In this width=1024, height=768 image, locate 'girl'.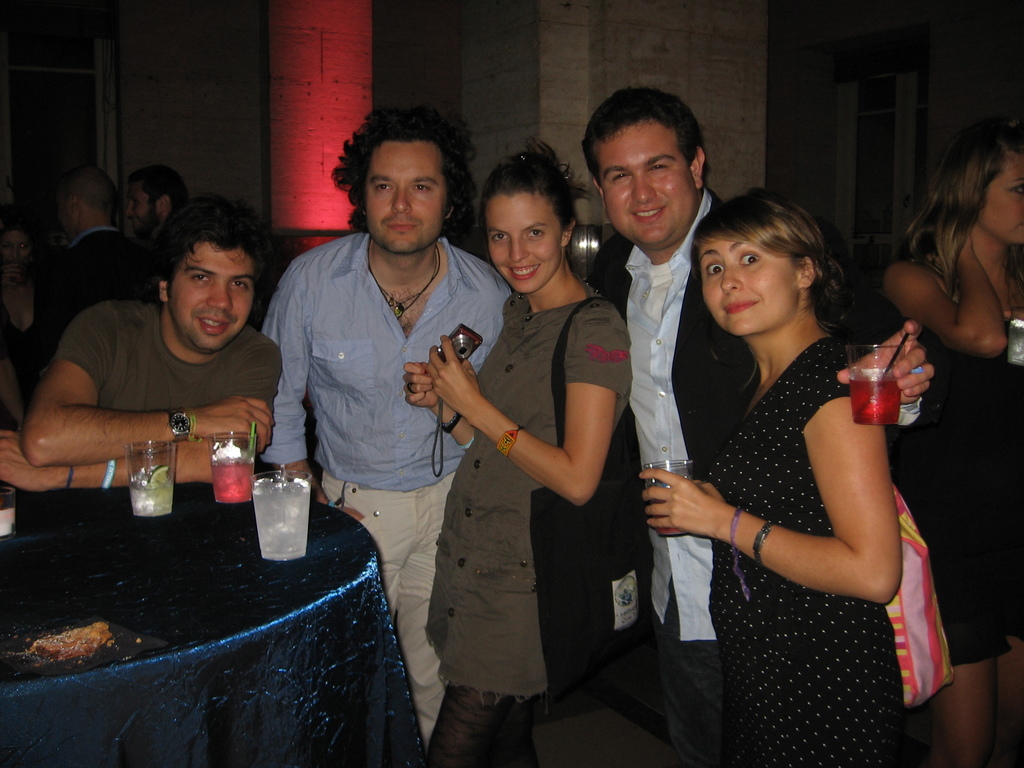
Bounding box: 404 135 631 767.
